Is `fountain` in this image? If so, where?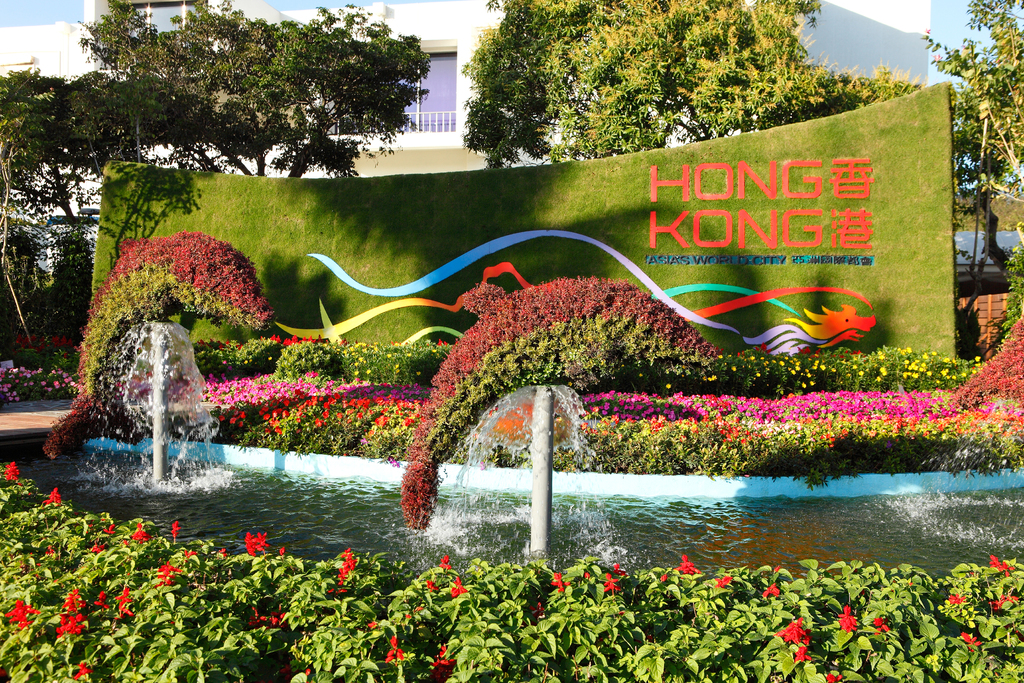
Yes, at Rect(63, 315, 233, 500).
